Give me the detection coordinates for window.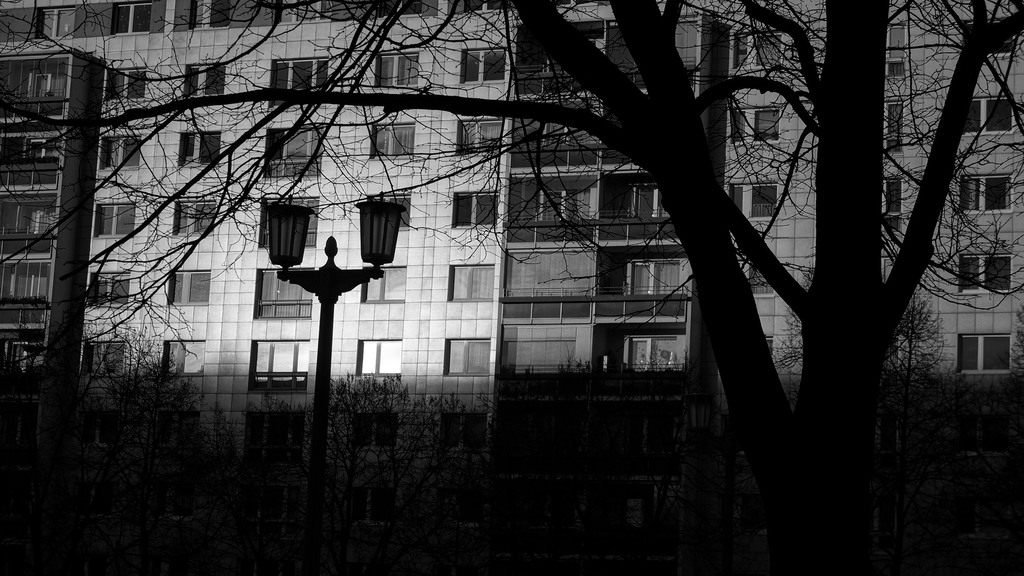
detection(883, 99, 903, 154).
